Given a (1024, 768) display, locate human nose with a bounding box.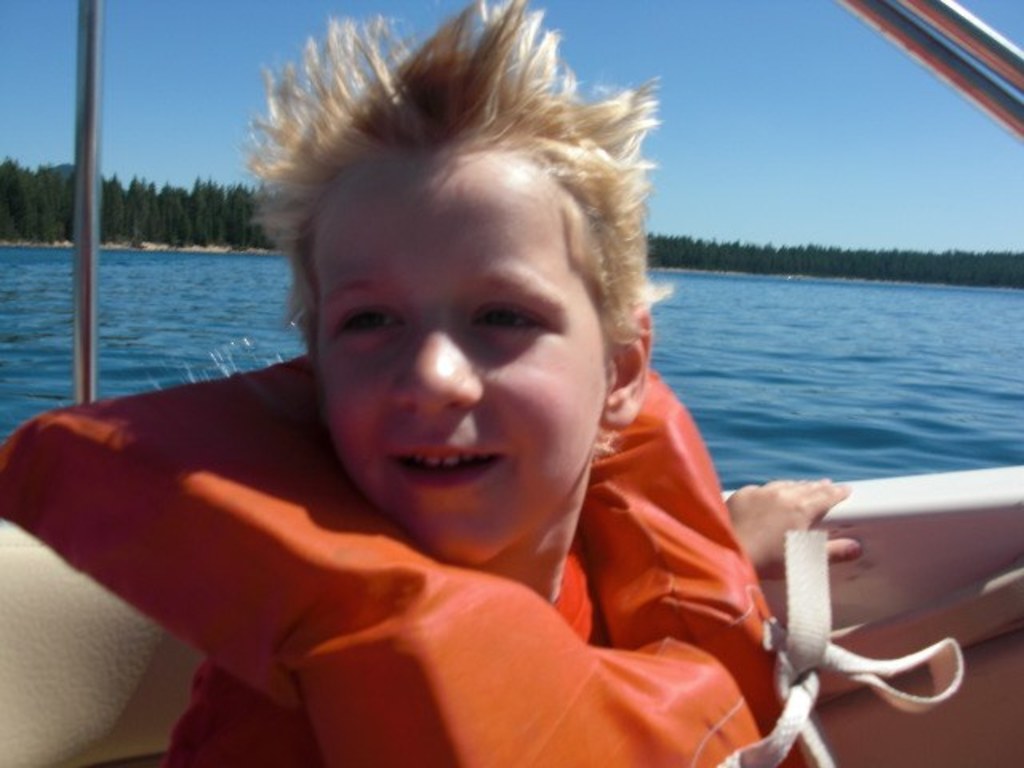
Located: left=384, top=299, right=485, bottom=418.
